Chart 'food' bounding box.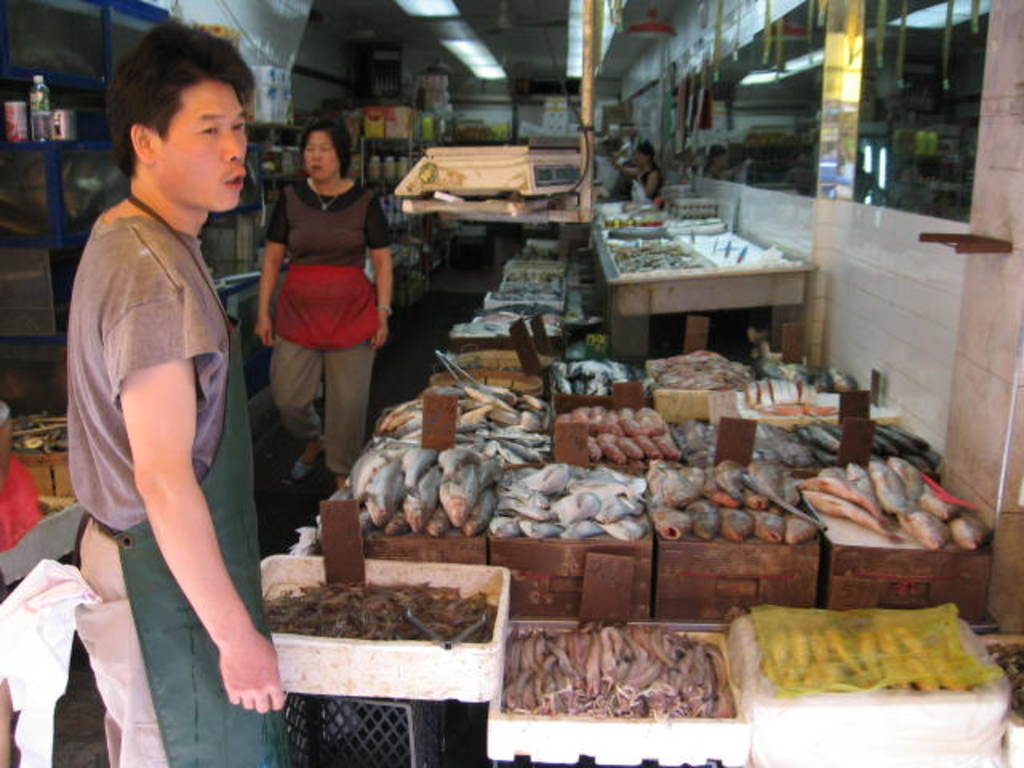
Charted: 762/602/987/738.
